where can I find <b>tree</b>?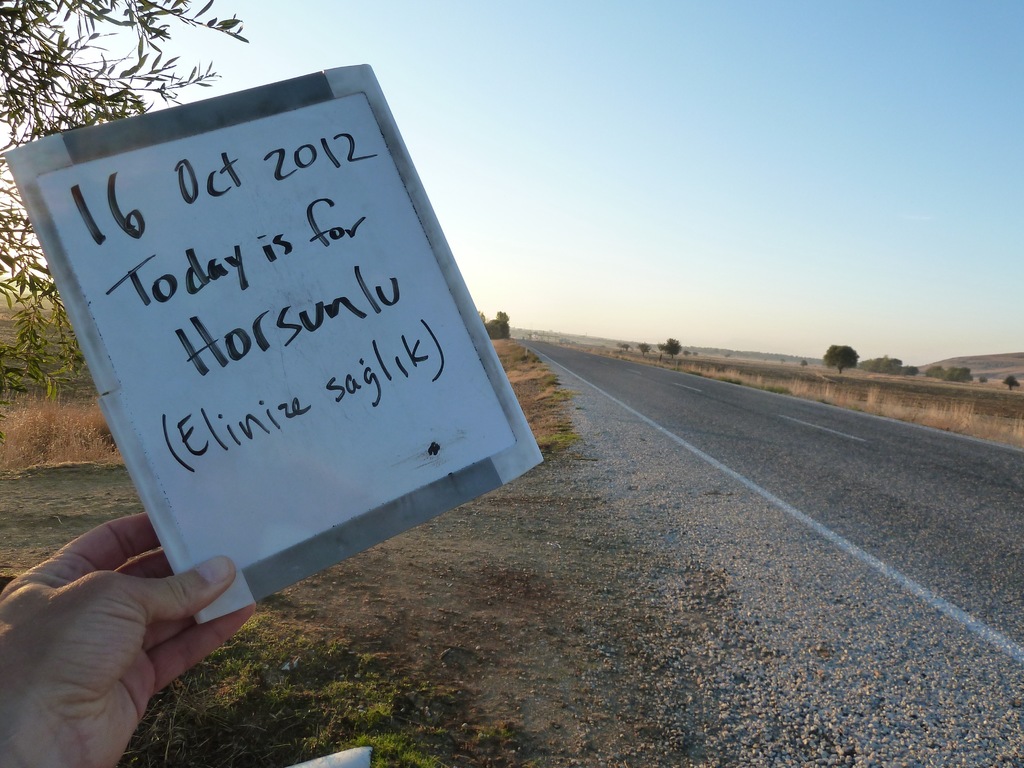
You can find it at locate(949, 365, 969, 381).
